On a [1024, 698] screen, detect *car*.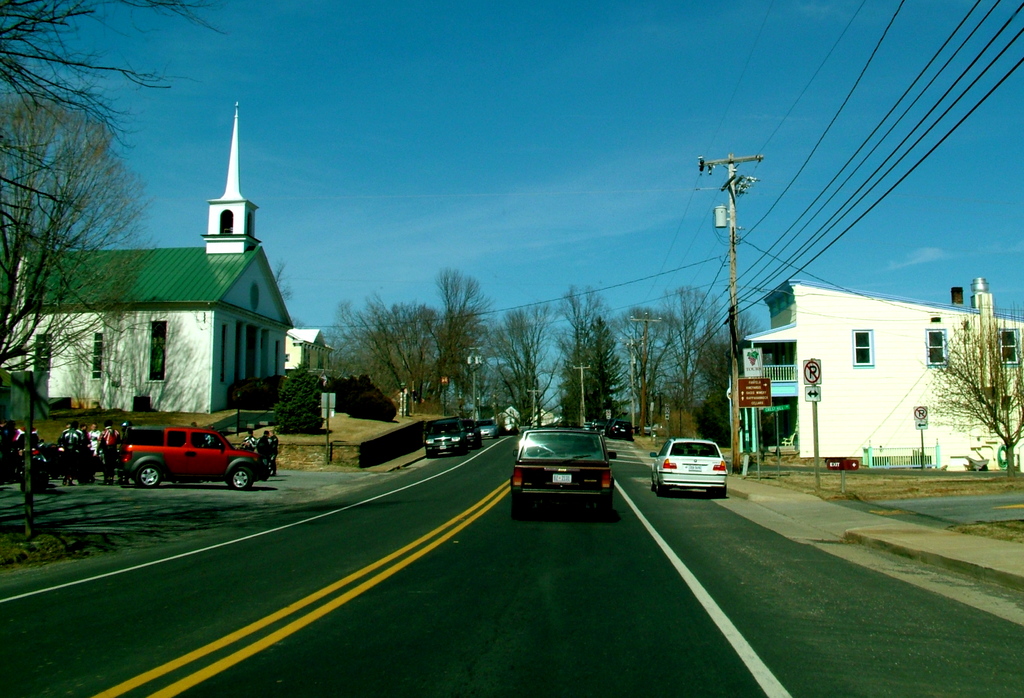
{"left": 422, "top": 414, "right": 464, "bottom": 458}.
